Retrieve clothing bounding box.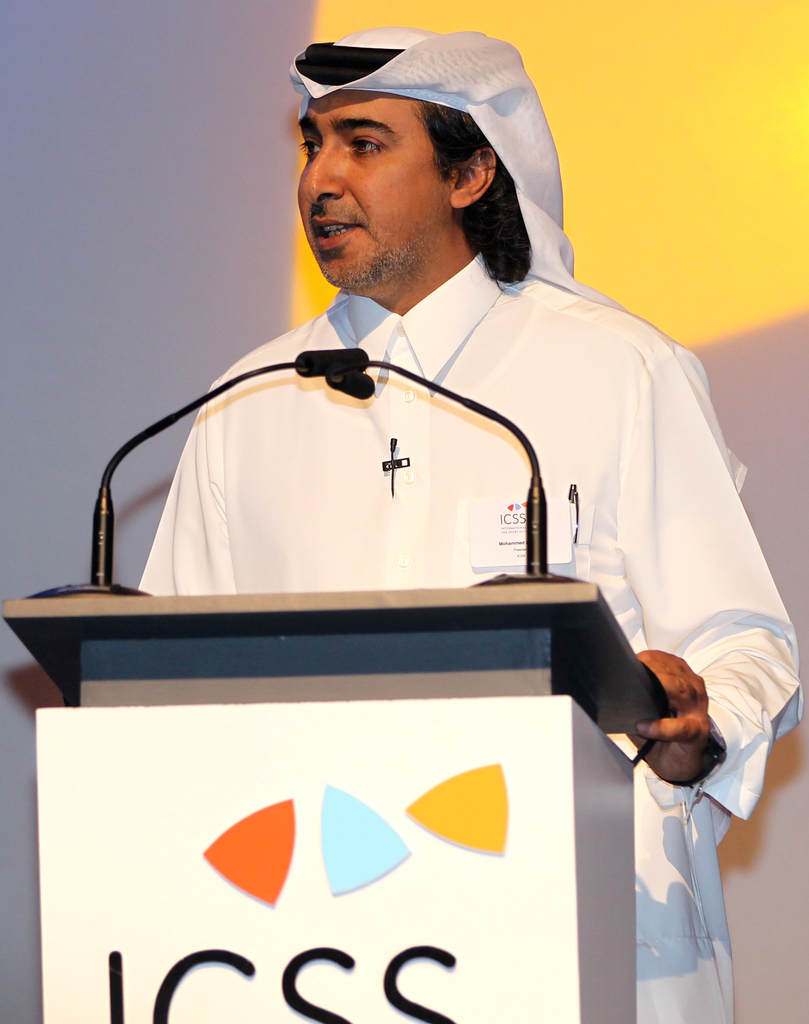
Bounding box: x1=132, y1=257, x2=806, y2=1023.
